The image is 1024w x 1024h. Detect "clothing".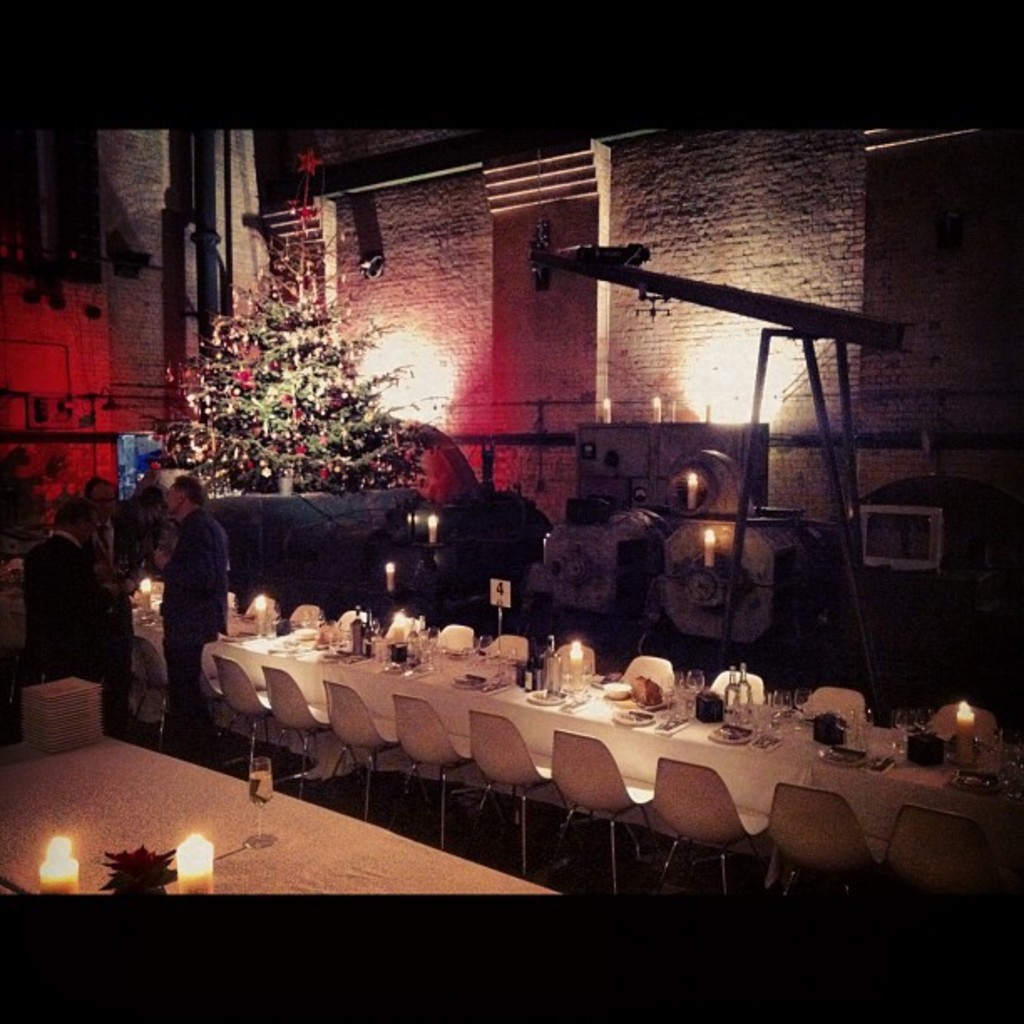
Detection: [x1=159, y1=507, x2=224, y2=755].
